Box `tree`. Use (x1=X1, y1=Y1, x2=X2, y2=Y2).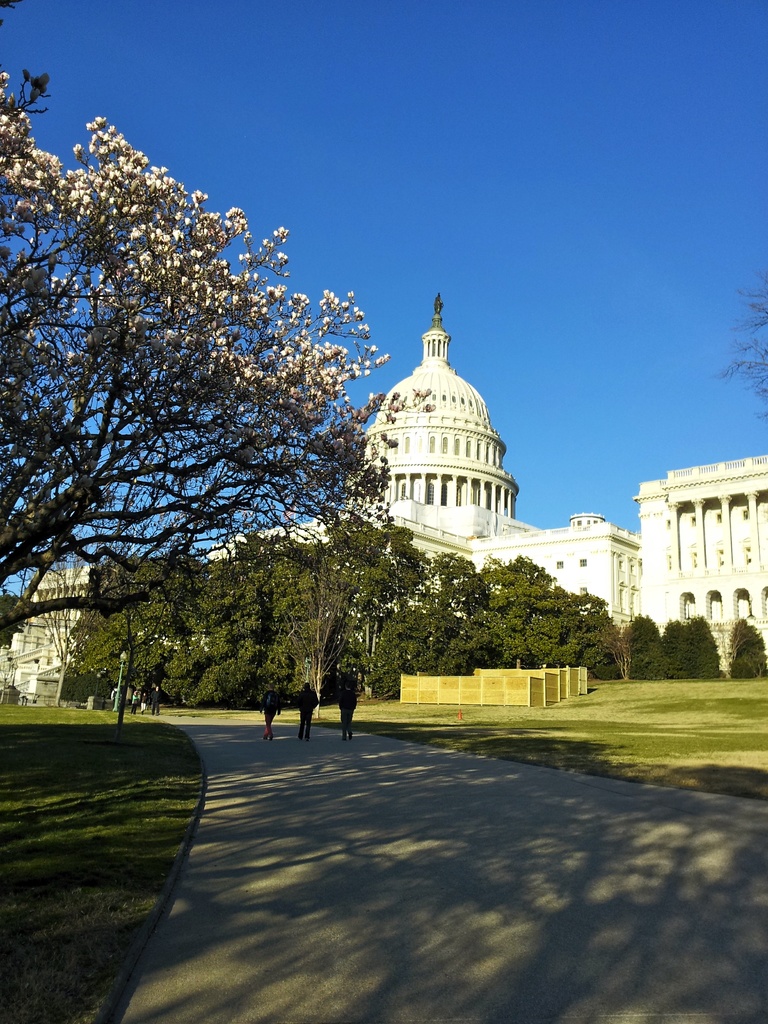
(x1=664, y1=617, x2=702, y2=685).
